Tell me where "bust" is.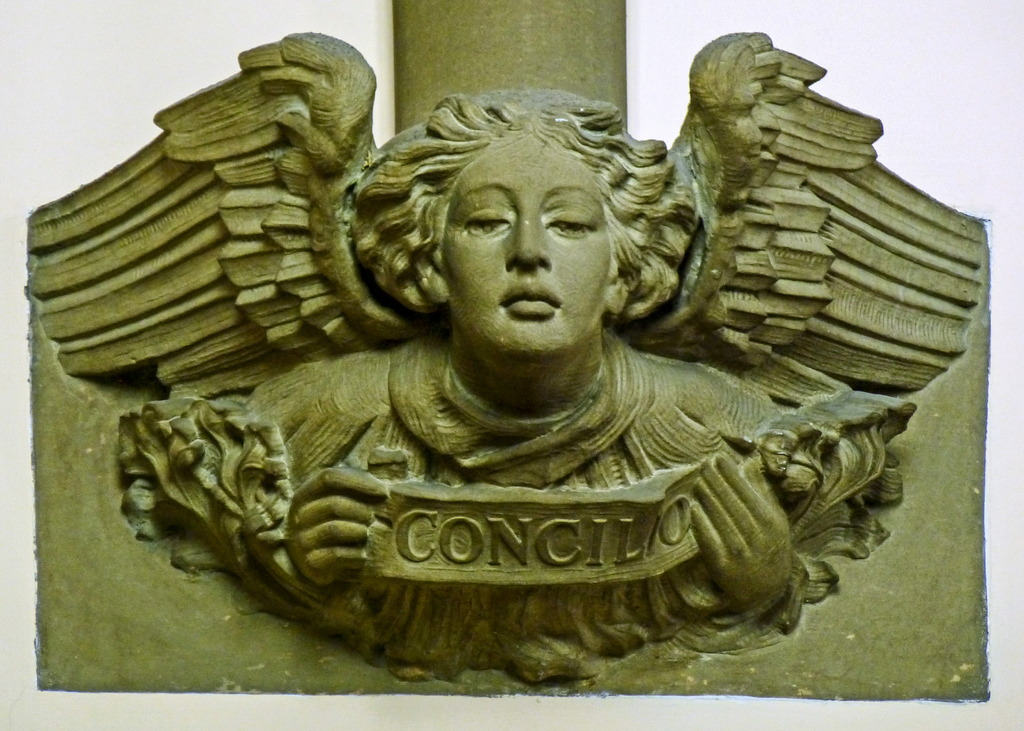
"bust" is at pyautogui.locateOnScreen(244, 84, 794, 681).
